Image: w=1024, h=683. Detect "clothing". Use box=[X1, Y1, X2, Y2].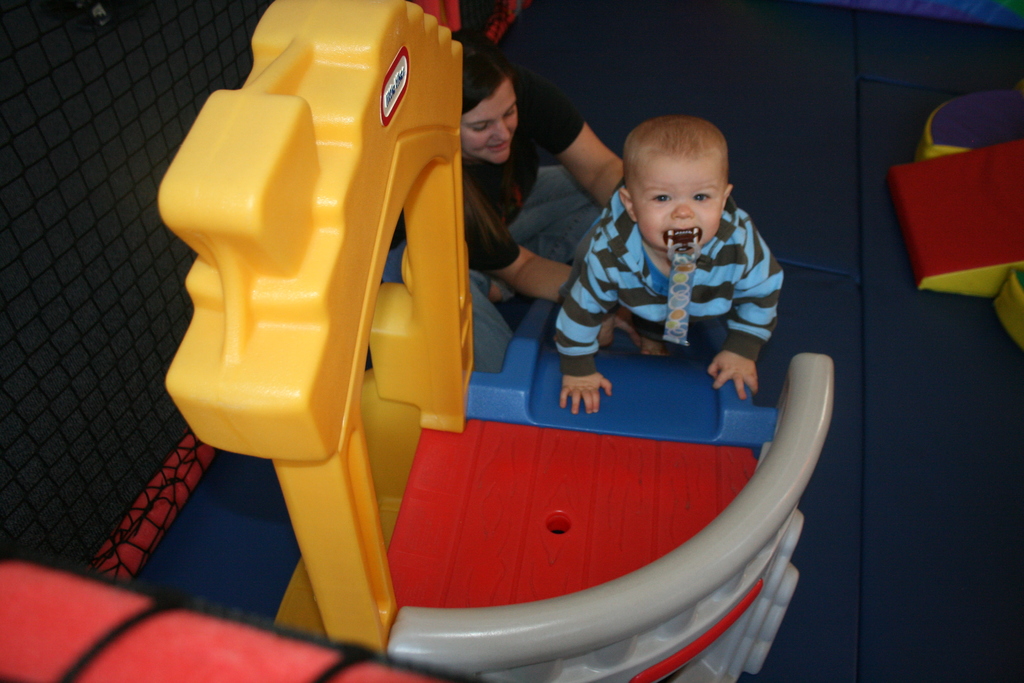
box=[383, 80, 598, 375].
